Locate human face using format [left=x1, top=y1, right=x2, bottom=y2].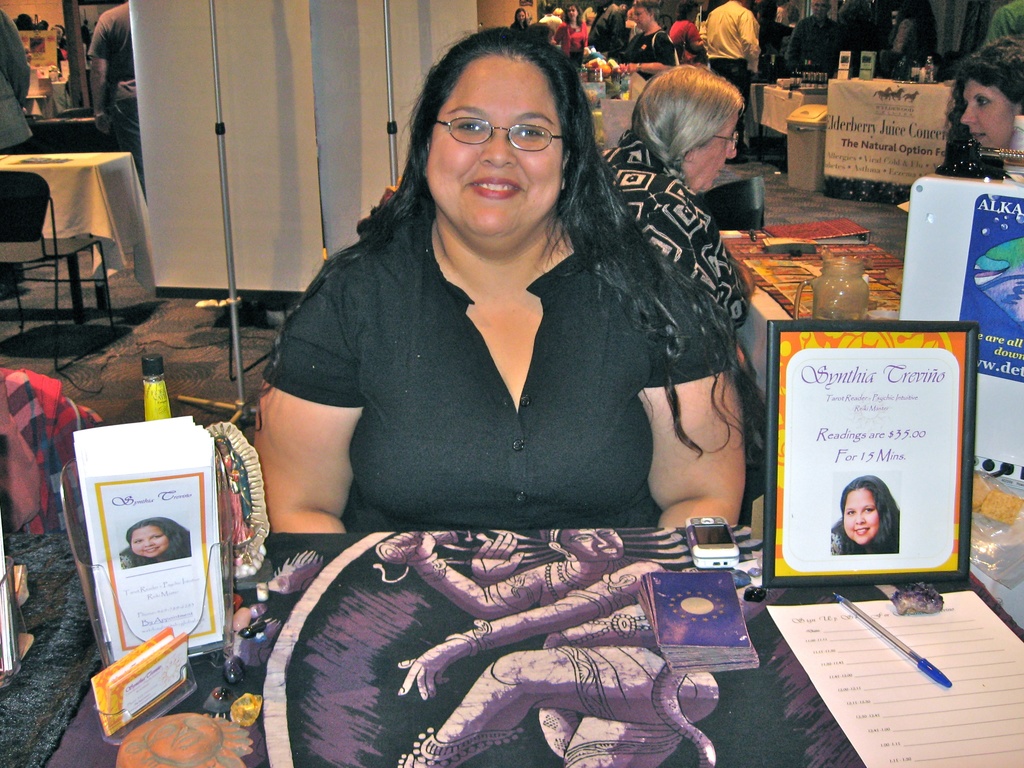
[left=219, top=445, right=227, bottom=455].
